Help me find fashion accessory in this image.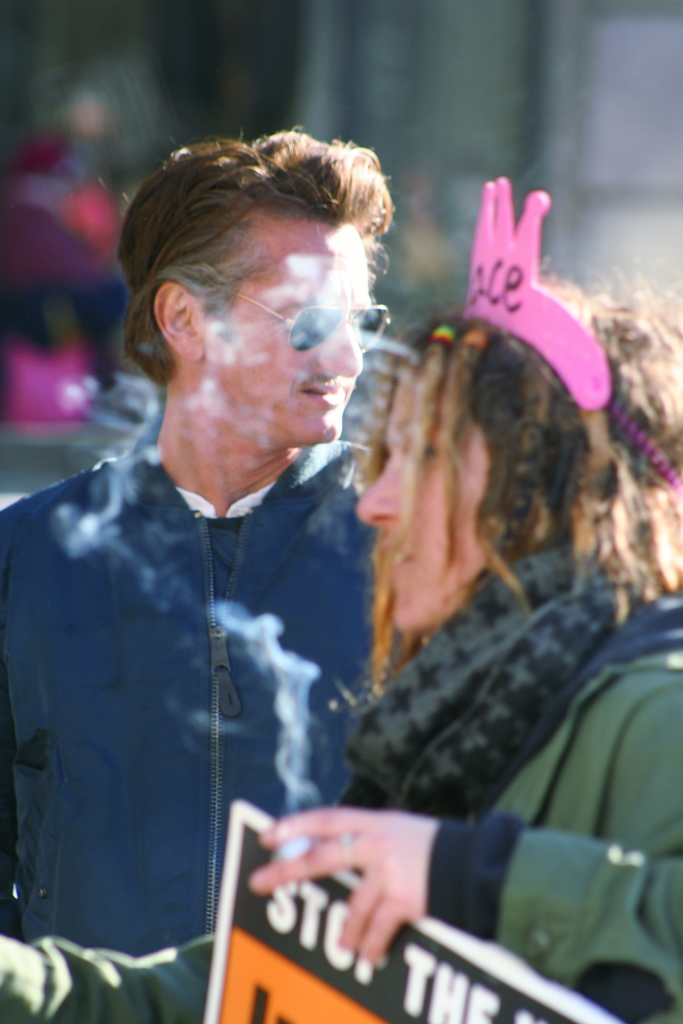
Found it: [455, 171, 682, 491].
